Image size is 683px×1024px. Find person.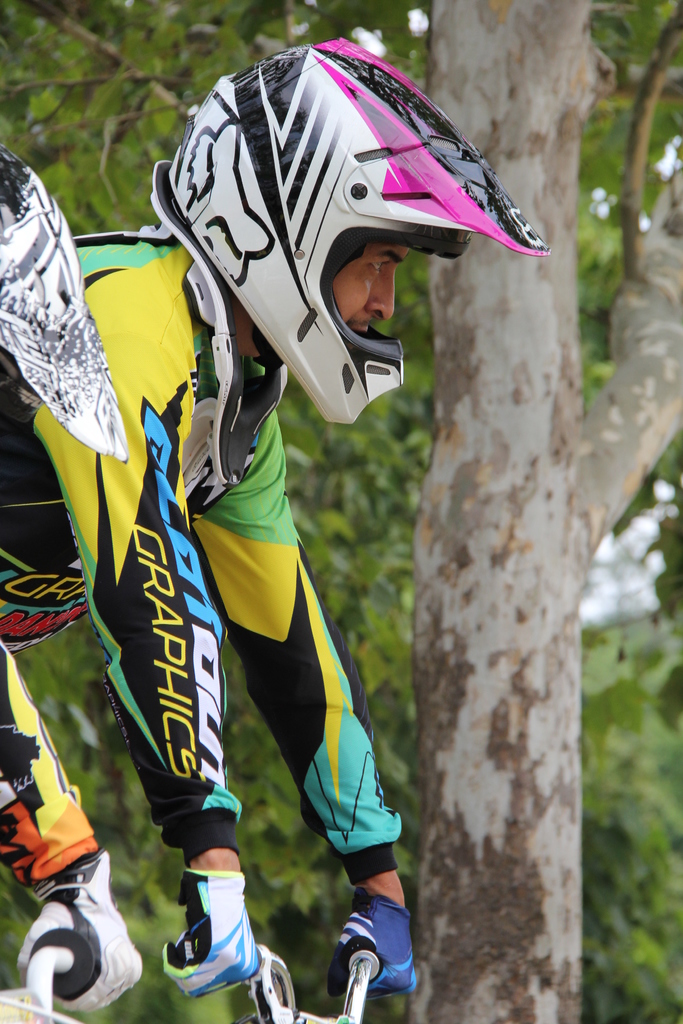
crop(0, 137, 134, 1023).
